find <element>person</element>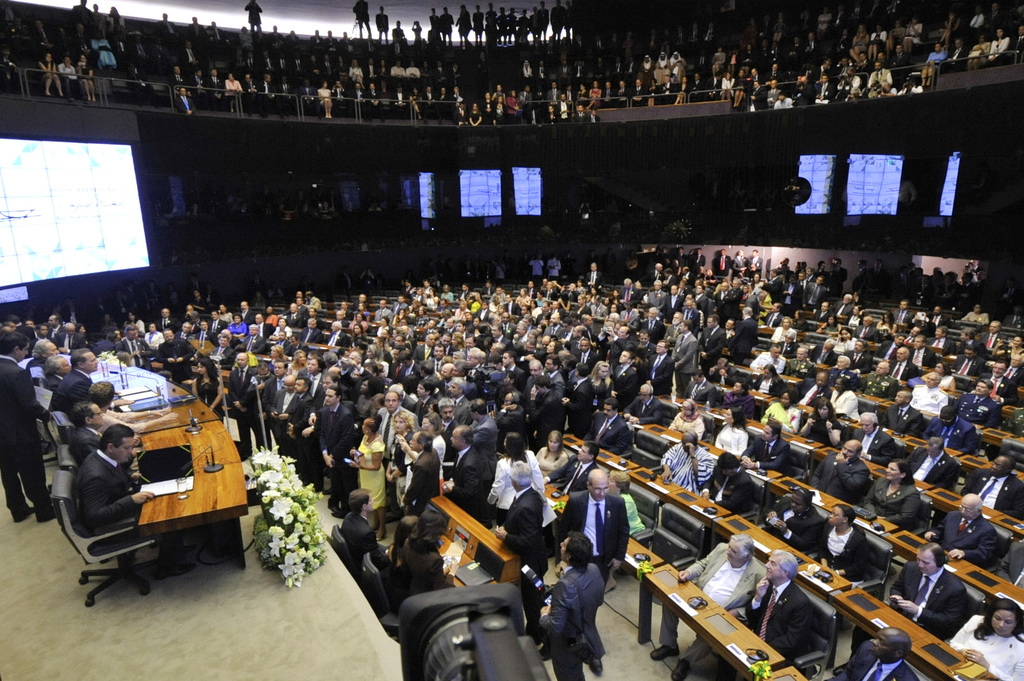
(left=659, top=428, right=717, bottom=495)
